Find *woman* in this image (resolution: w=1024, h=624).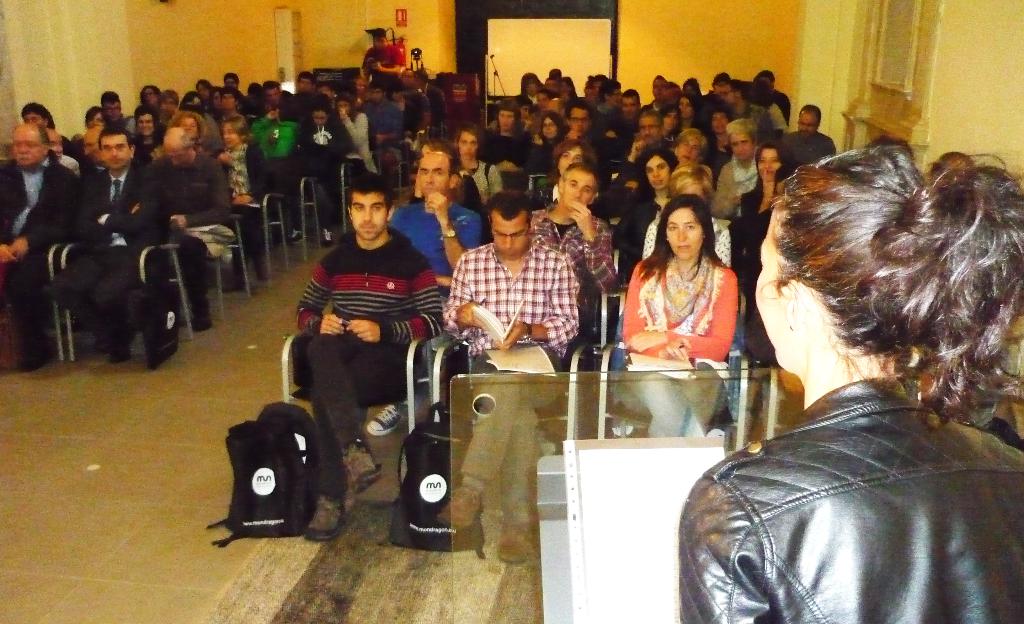
<bbox>134, 103, 163, 166</bbox>.
